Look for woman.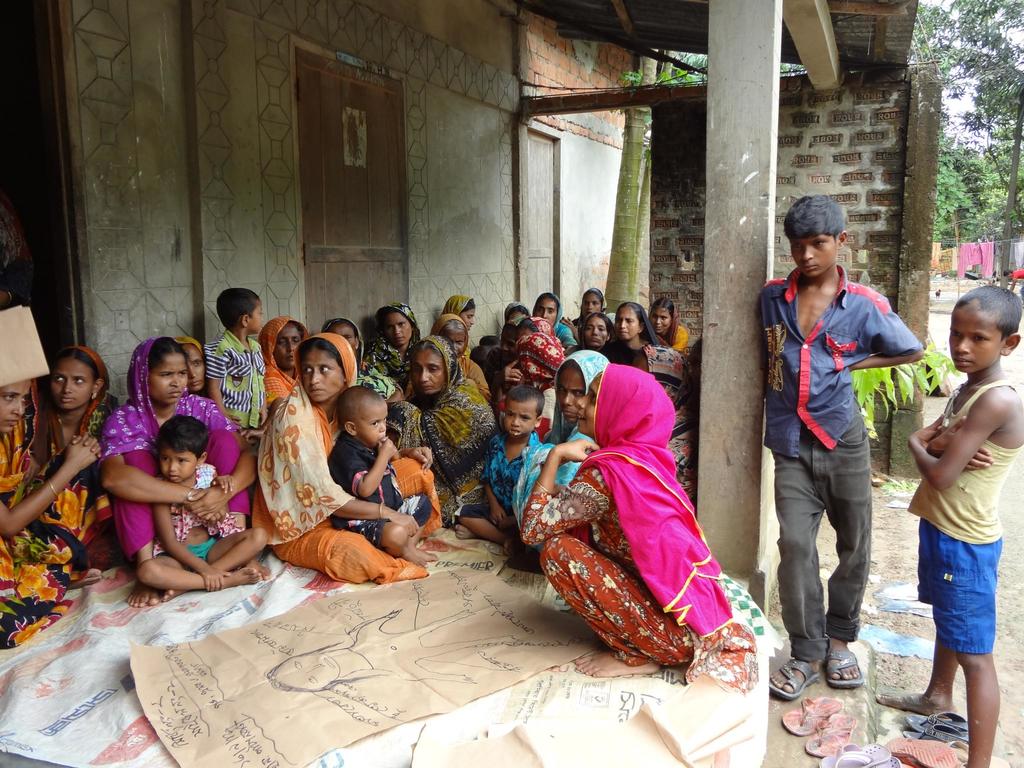
Found: l=527, t=363, r=776, b=704.
